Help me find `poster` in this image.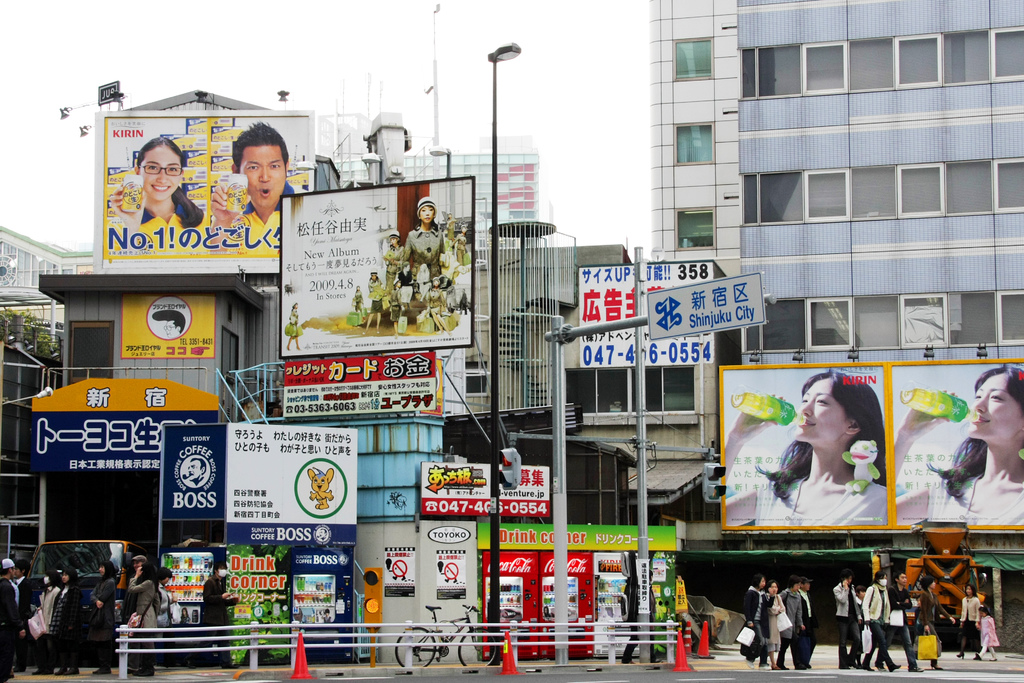
Found it: bbox=(276, 177, 477, 361).
